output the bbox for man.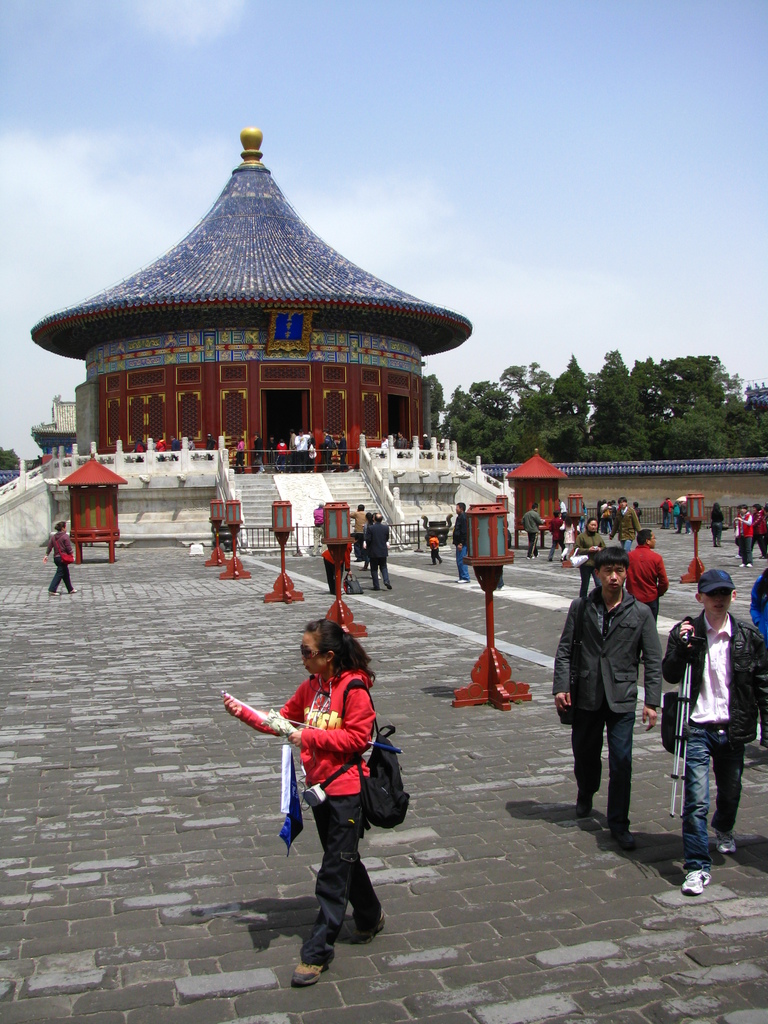
Rect(625, 529, 665, 663).
